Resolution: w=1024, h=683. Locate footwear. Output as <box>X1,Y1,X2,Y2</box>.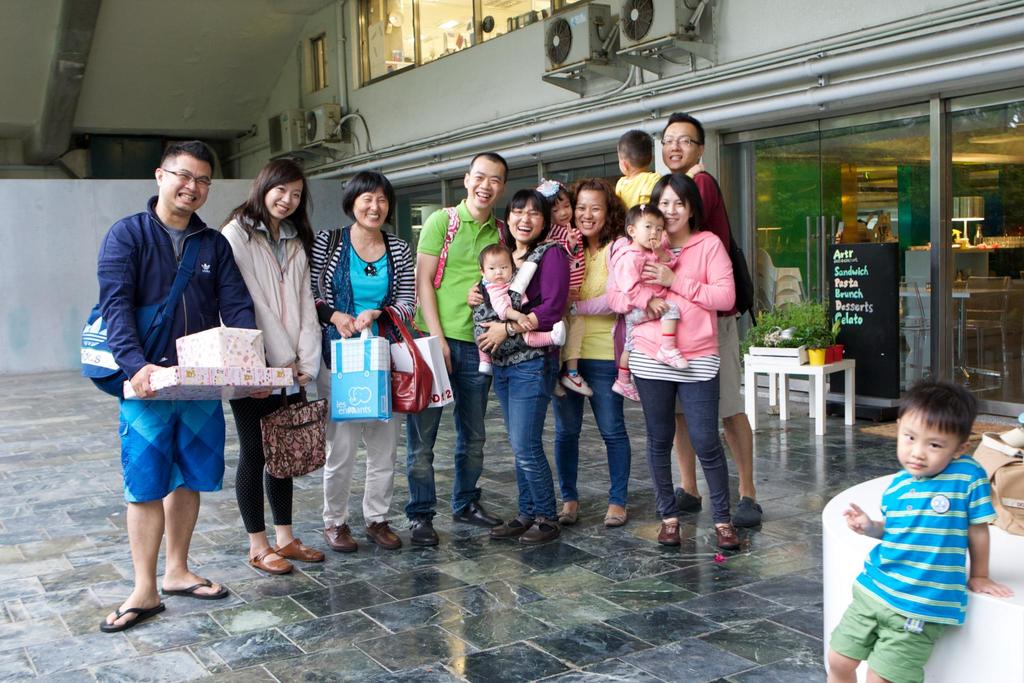
<box>321,520,360,555</box>.
